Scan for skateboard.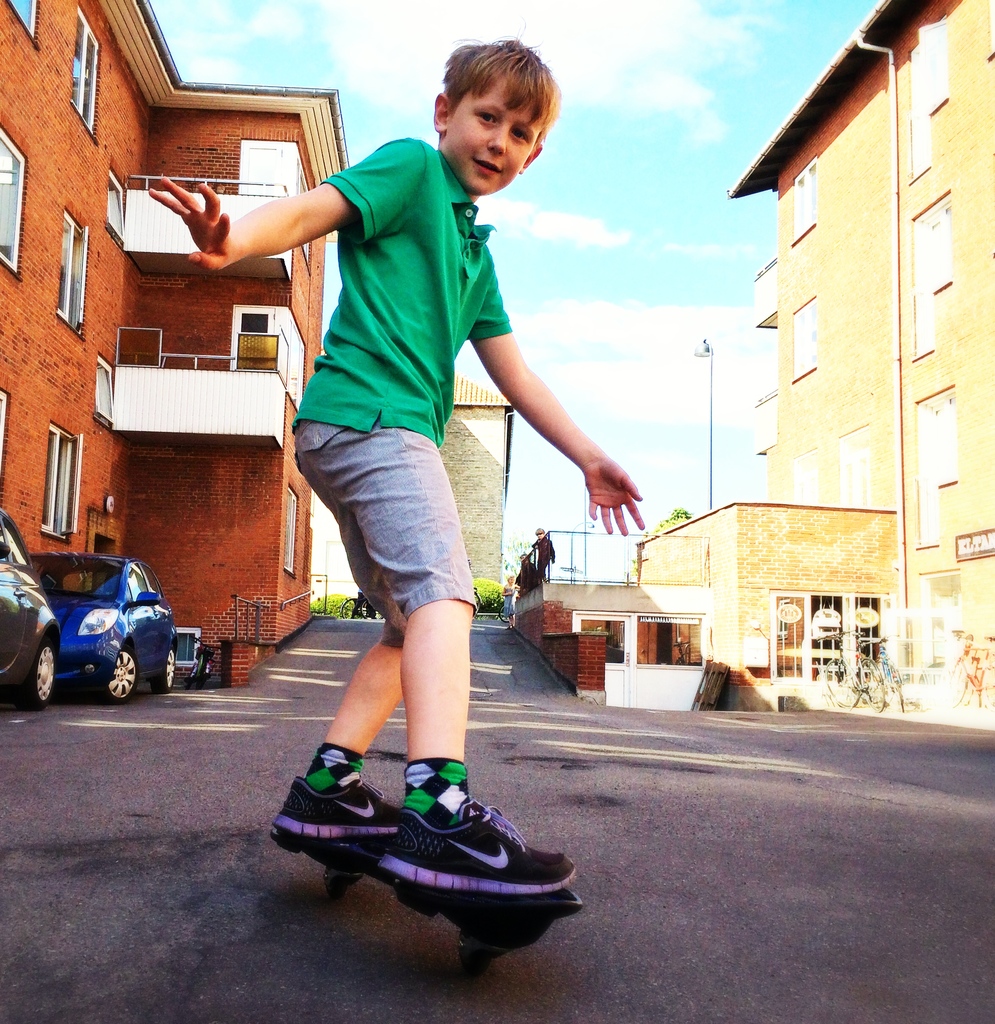
Scan result: [323, 840, 585, 972].
